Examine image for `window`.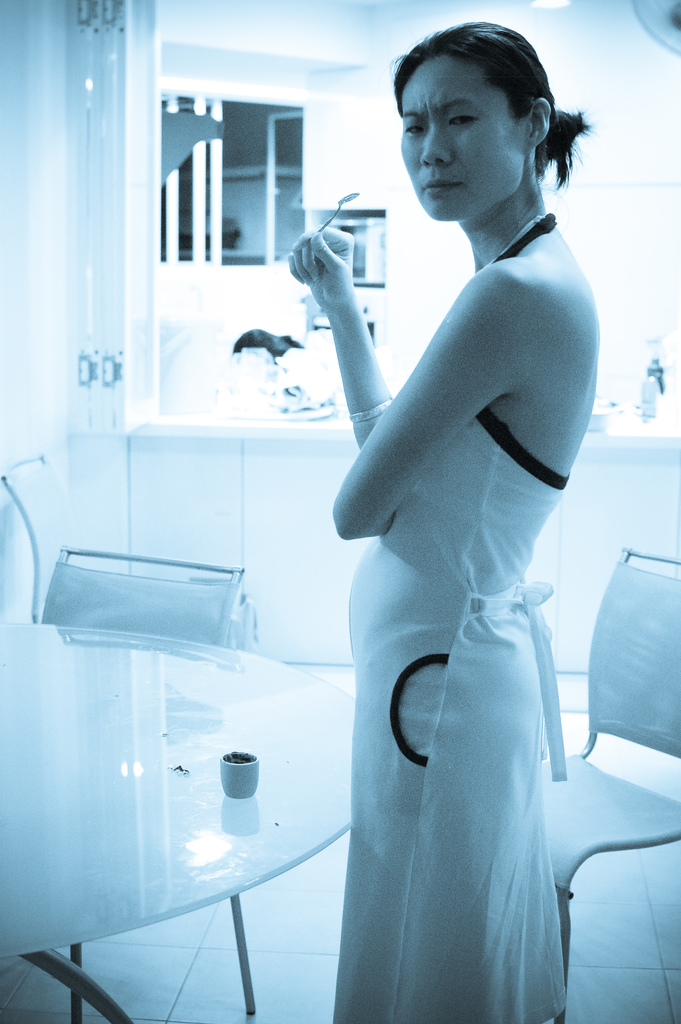
Examination result: (x1=171, y1=70, x2=330, y2=261).
